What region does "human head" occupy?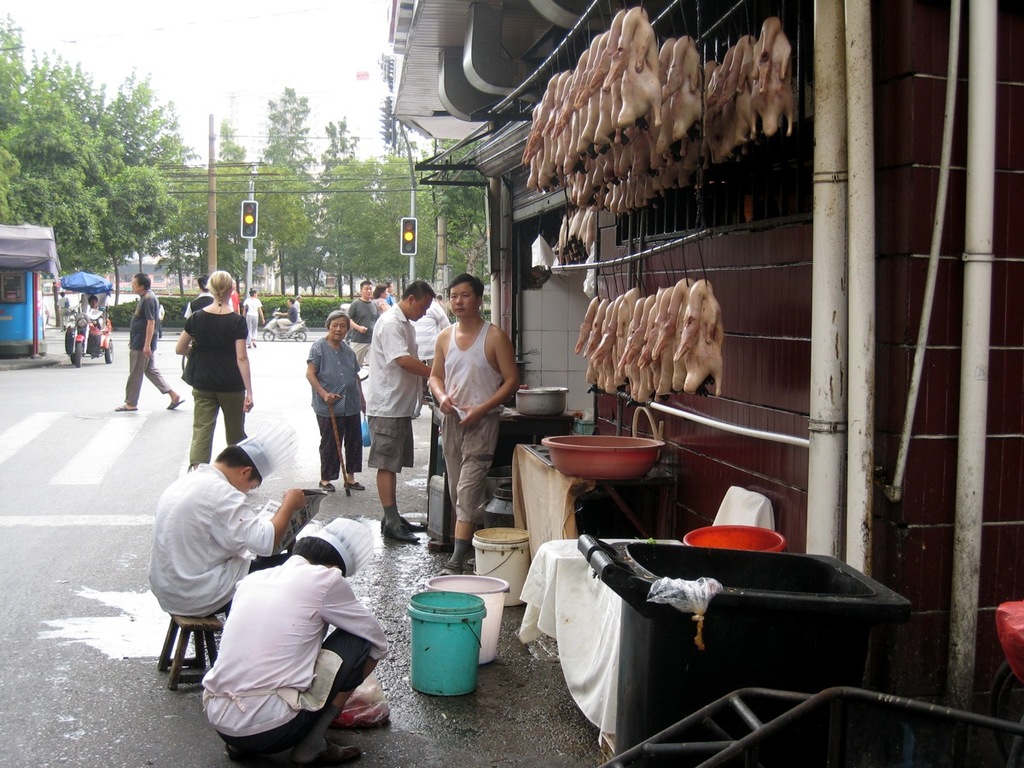
(x1=440, y1=267, x2=490, y2=325).
